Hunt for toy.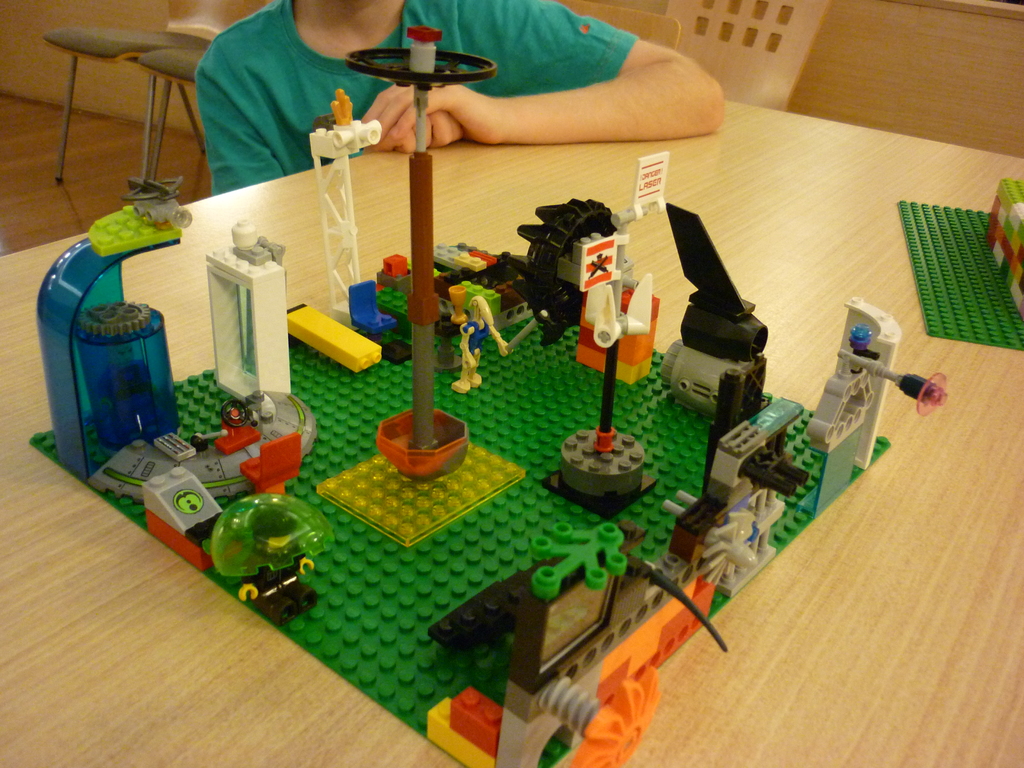
Hunted down at <box>288,286,391,376</box>.
